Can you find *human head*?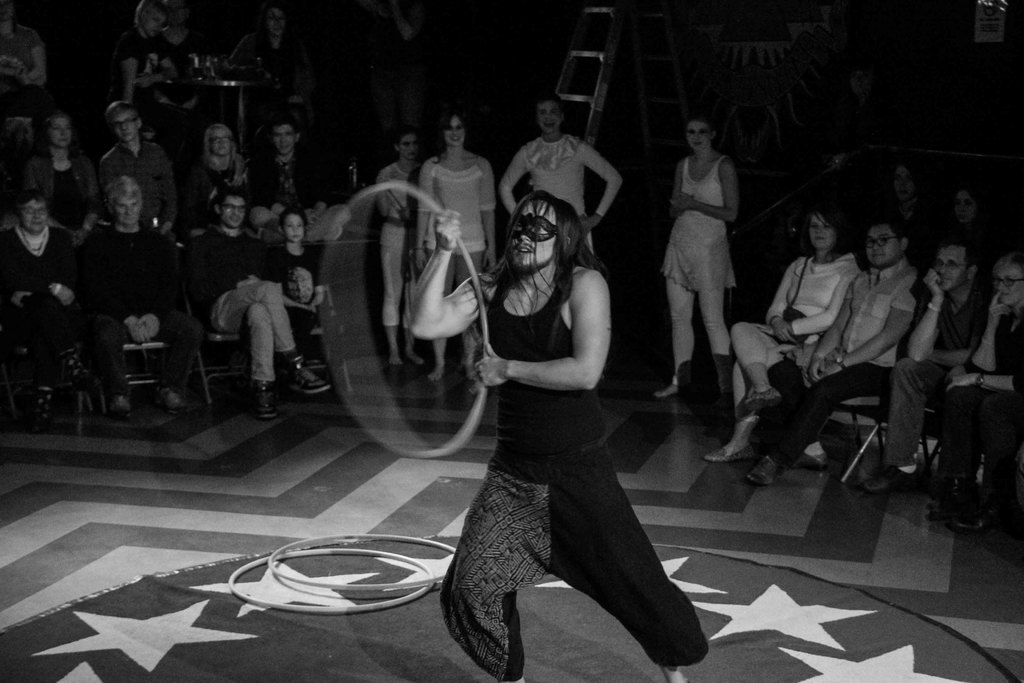
Yes, bounding box: {"x1": 203, "y1": 122, "x2": 232, "y2": 158}.
